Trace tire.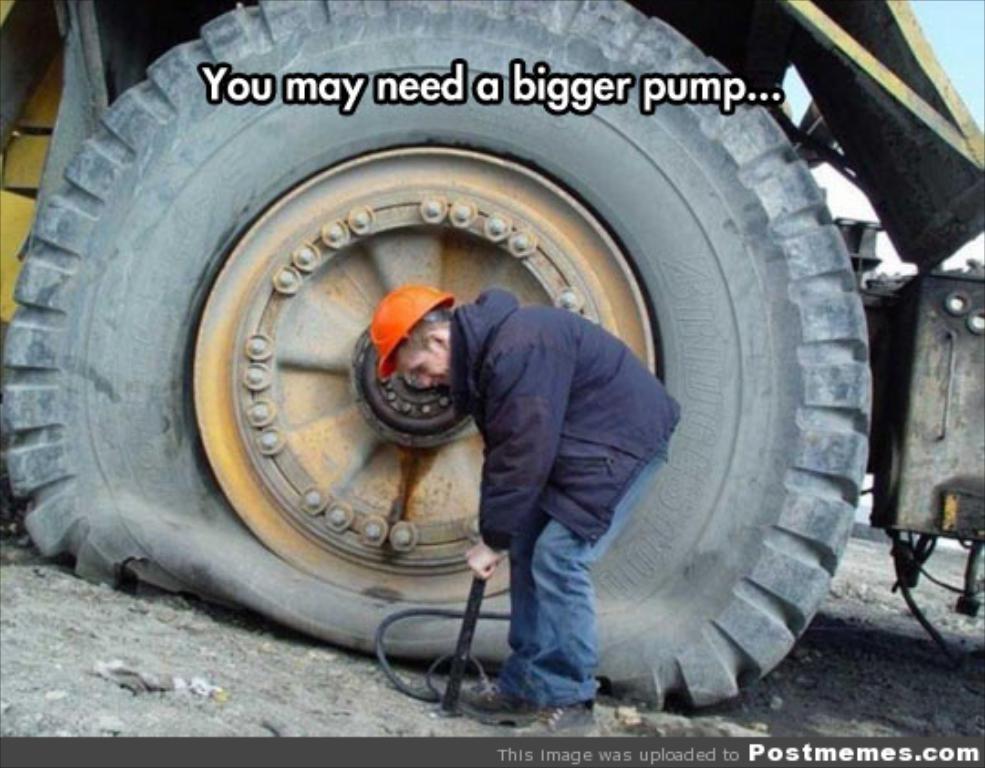
Traced to (x1=0, y1=0, x2=872, y2=711).
